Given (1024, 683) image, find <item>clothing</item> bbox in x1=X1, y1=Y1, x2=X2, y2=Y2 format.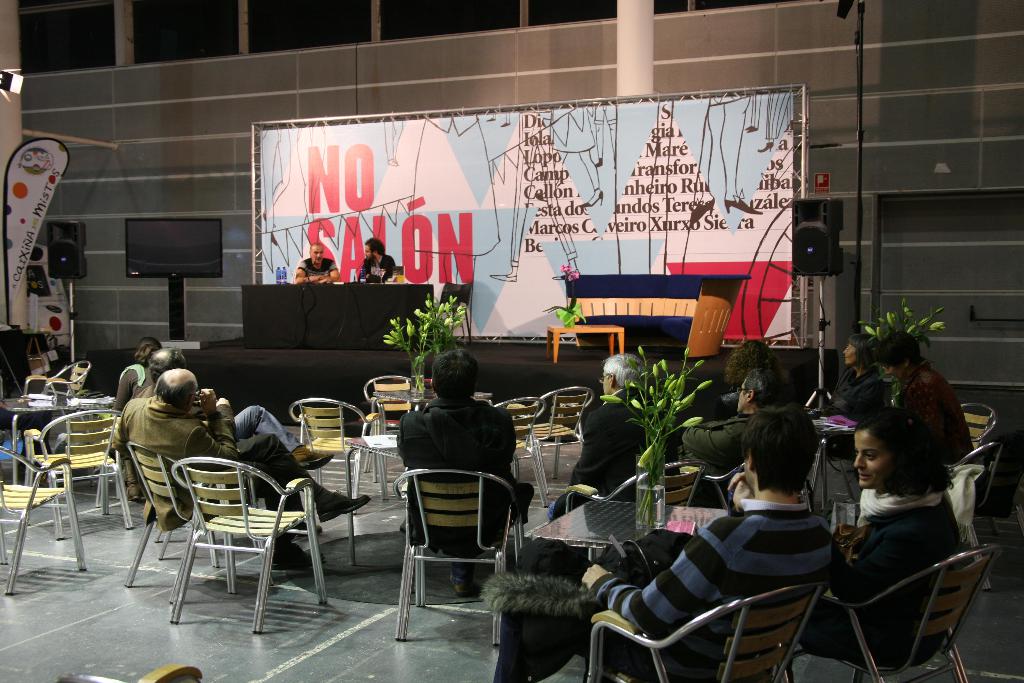
x1=483, y1=502, x2=836, y2=682.
